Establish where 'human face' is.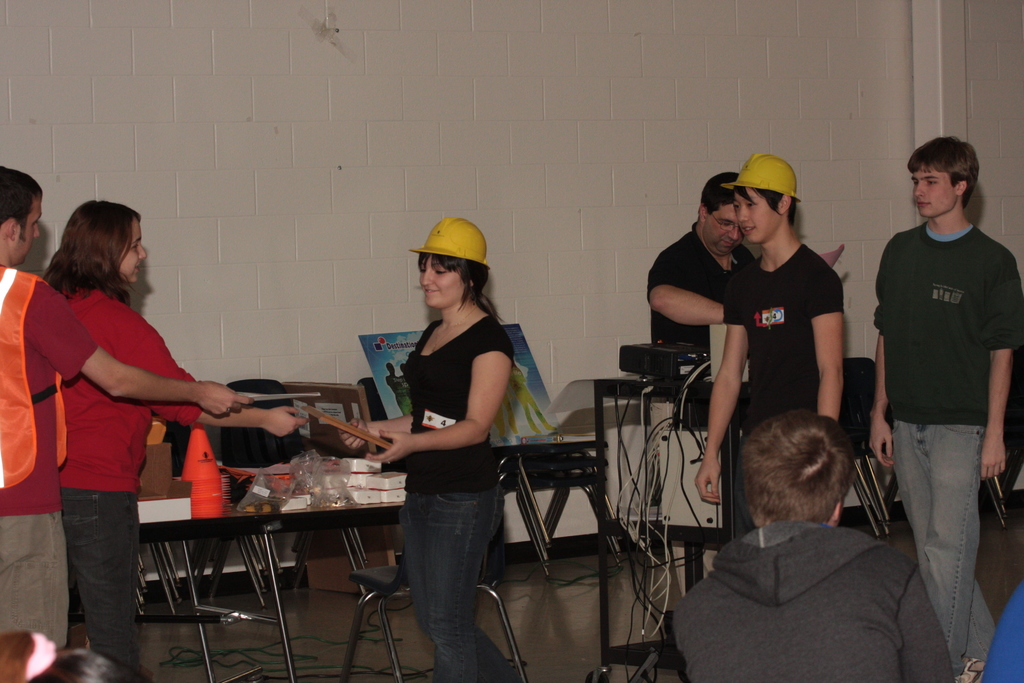
Established at 419, 258, 461, 307.
